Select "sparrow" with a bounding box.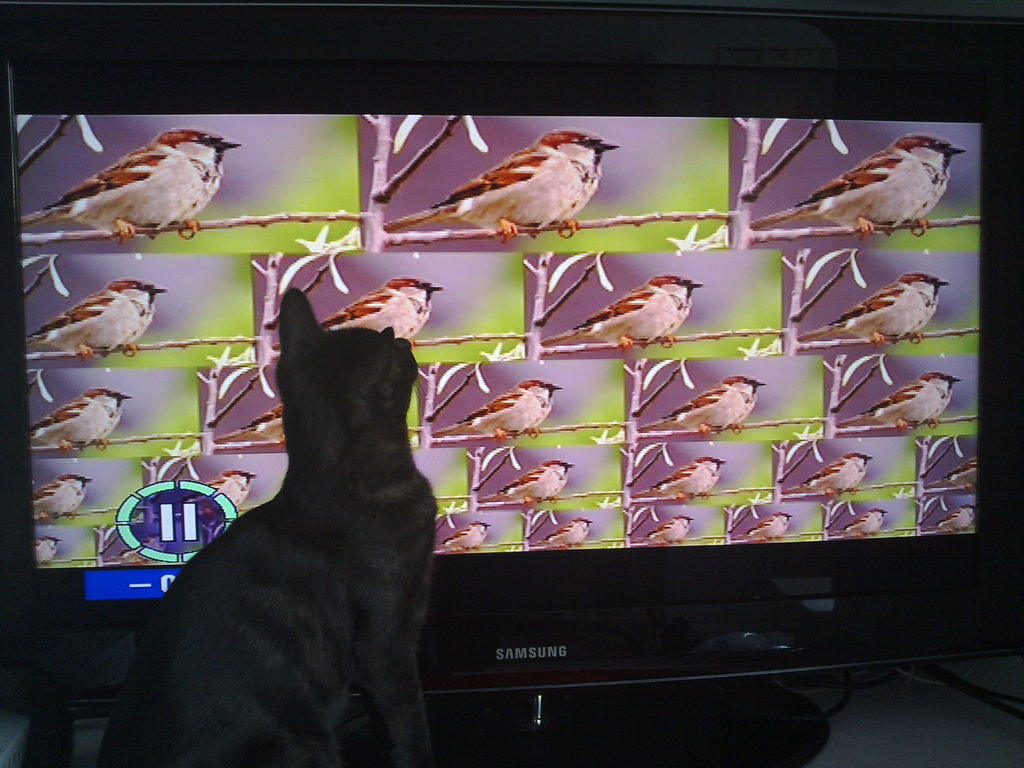
<bbox>746, 515, 795, 541</bbox>.
